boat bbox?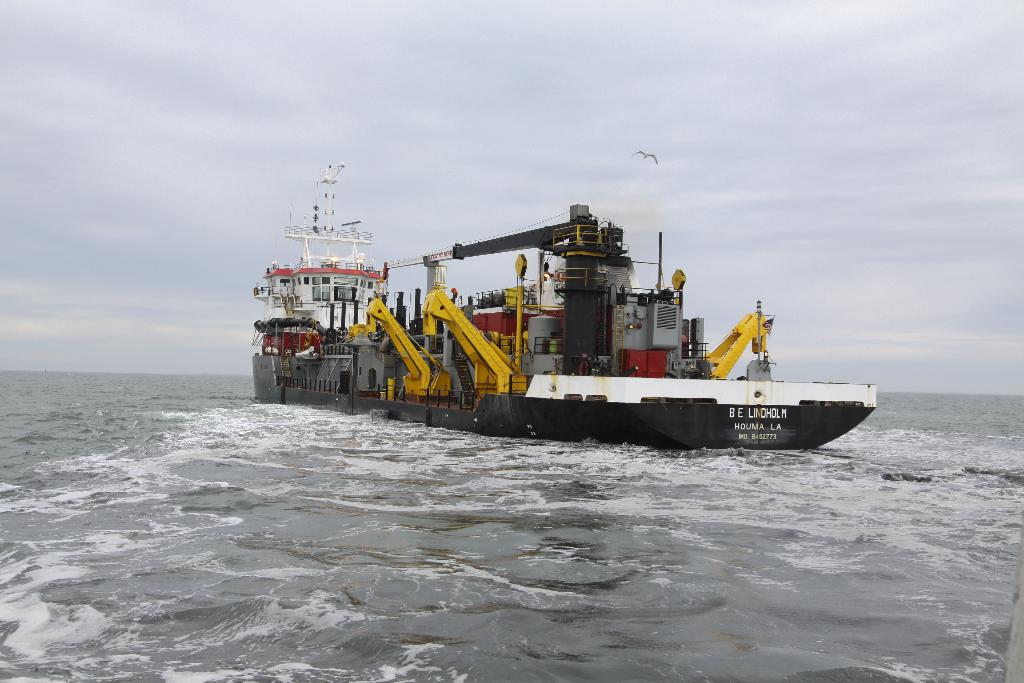
x1=237, y1=174, x2=879, y2=446
